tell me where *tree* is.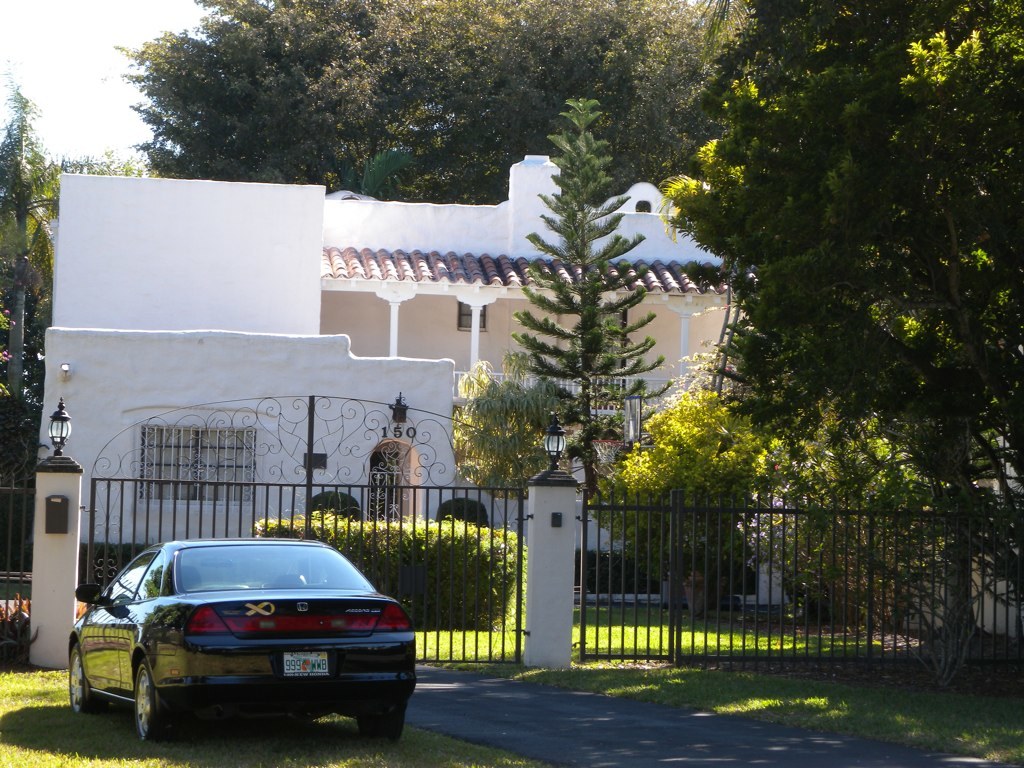
*tree* is at pyautogui.locateOnScreen(446, 88, 707, 559).
